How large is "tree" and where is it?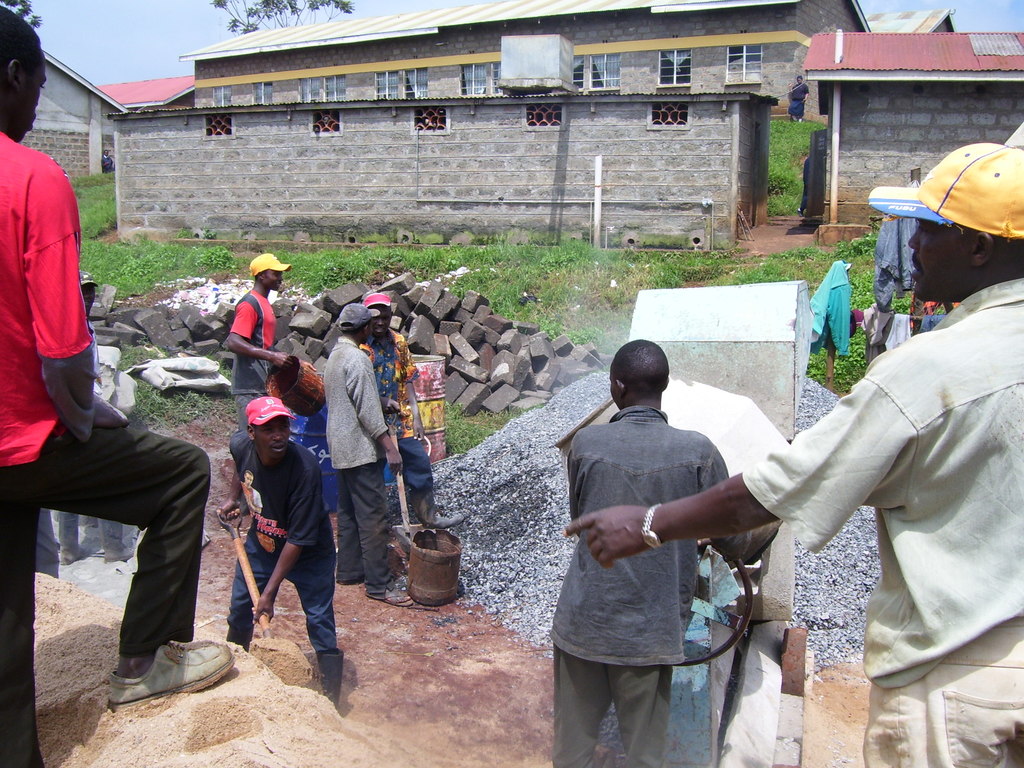
Bounding box: 1:1:41:29.
